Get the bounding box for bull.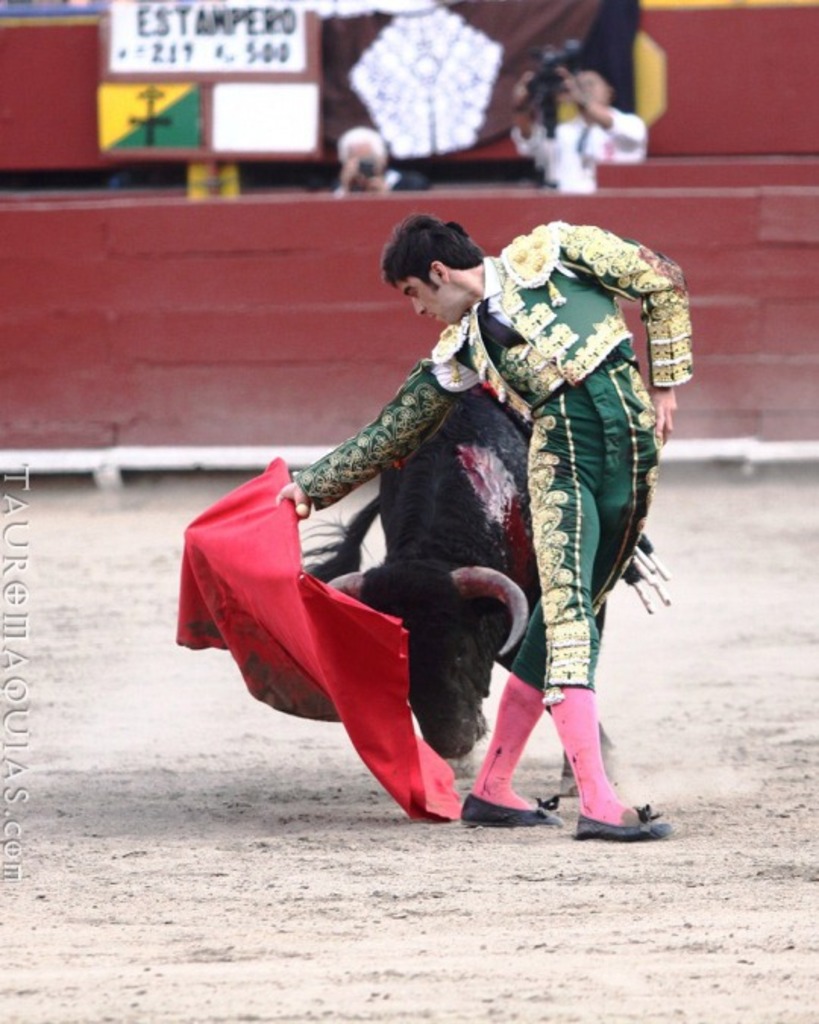
detection(311, 384, 532, 763).
